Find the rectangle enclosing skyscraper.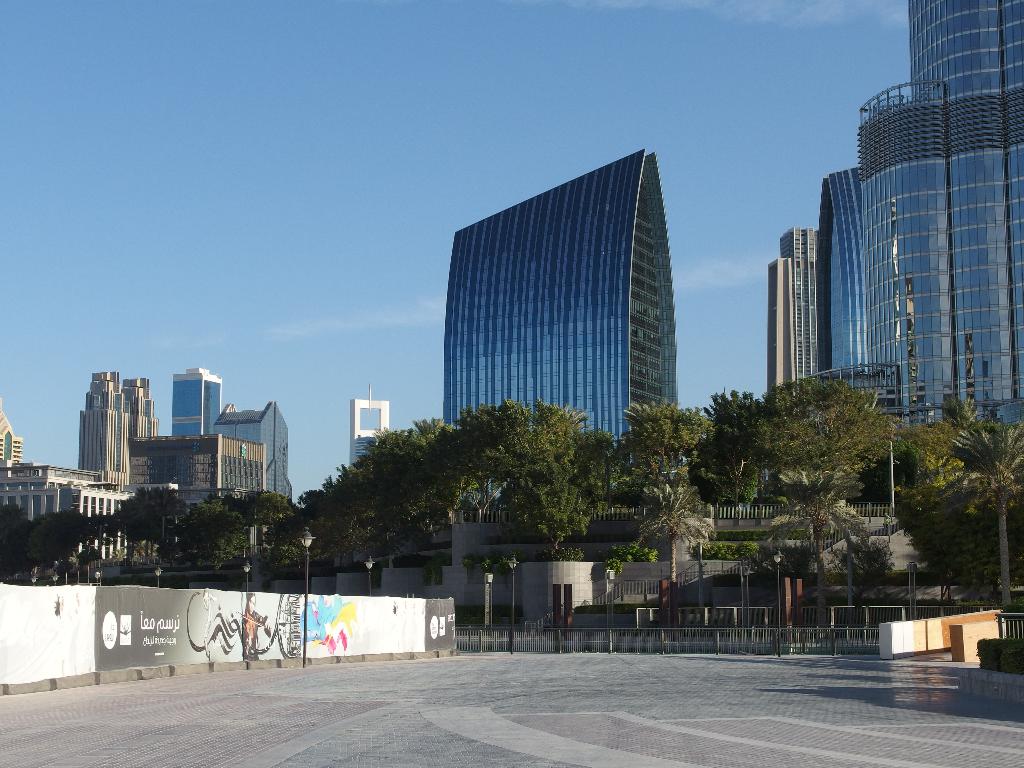
locate(768, 227, 831, 393).
